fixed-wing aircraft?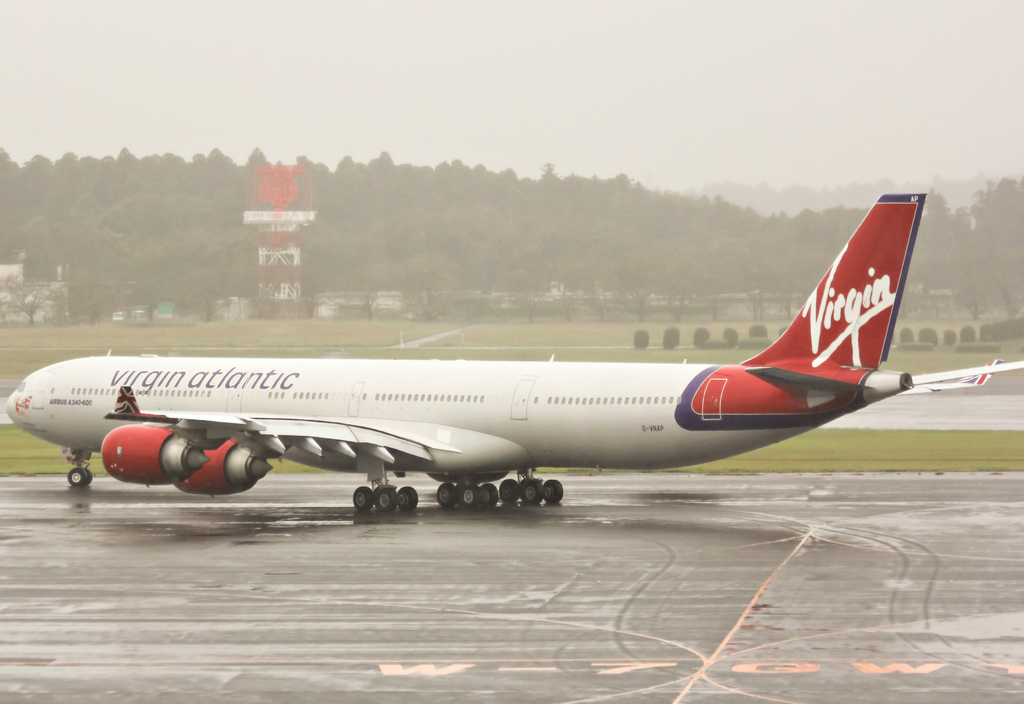
[left=6, top=196, right=1023, bottom=523]
